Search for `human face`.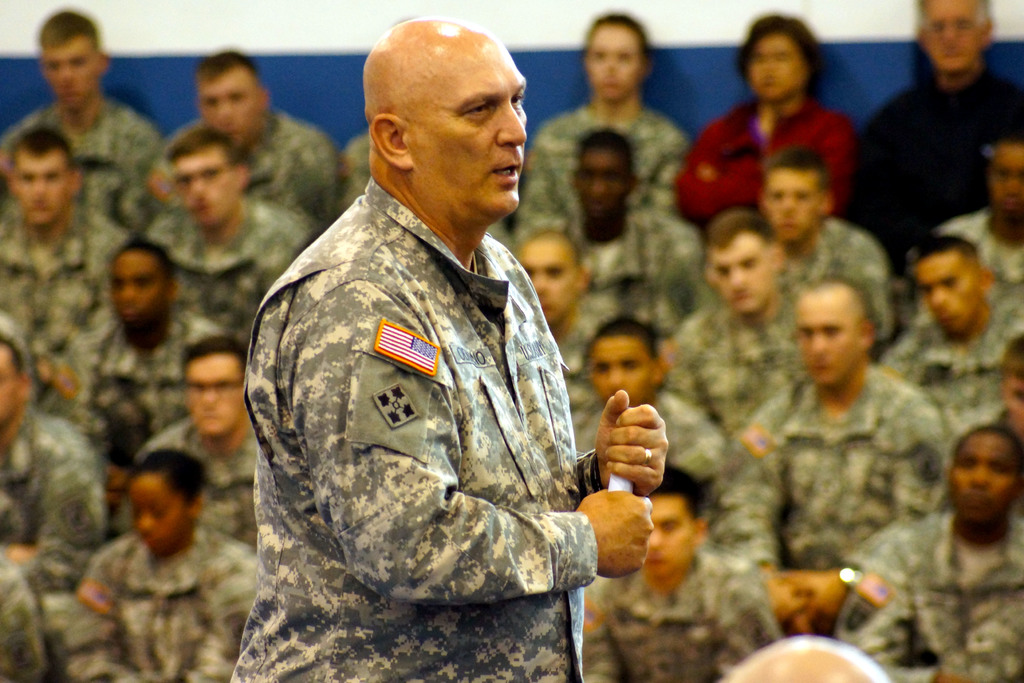
Found at region(952, 432, 1018, 518).
